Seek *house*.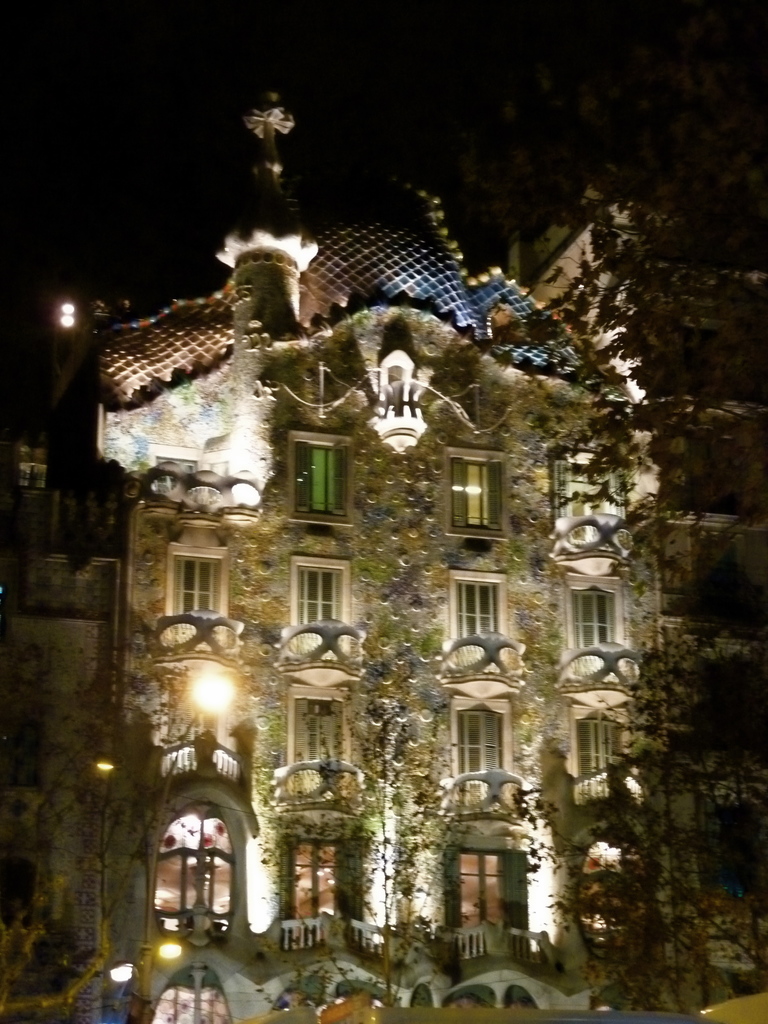
63 143 706 981.
